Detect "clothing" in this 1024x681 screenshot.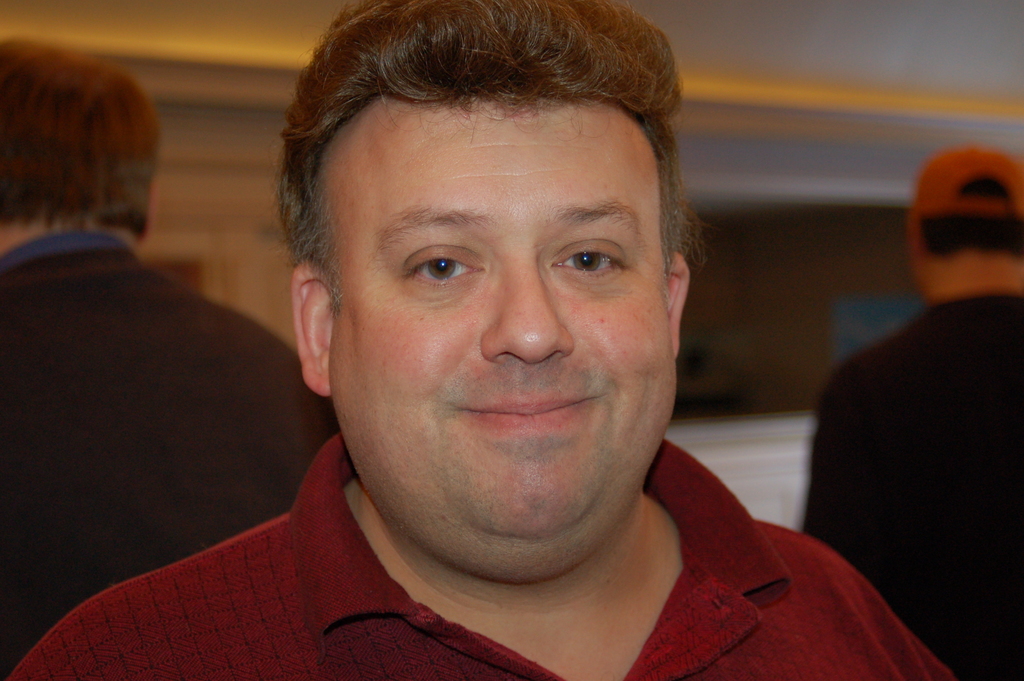
Detection: 814, 293, 1022, 680.
